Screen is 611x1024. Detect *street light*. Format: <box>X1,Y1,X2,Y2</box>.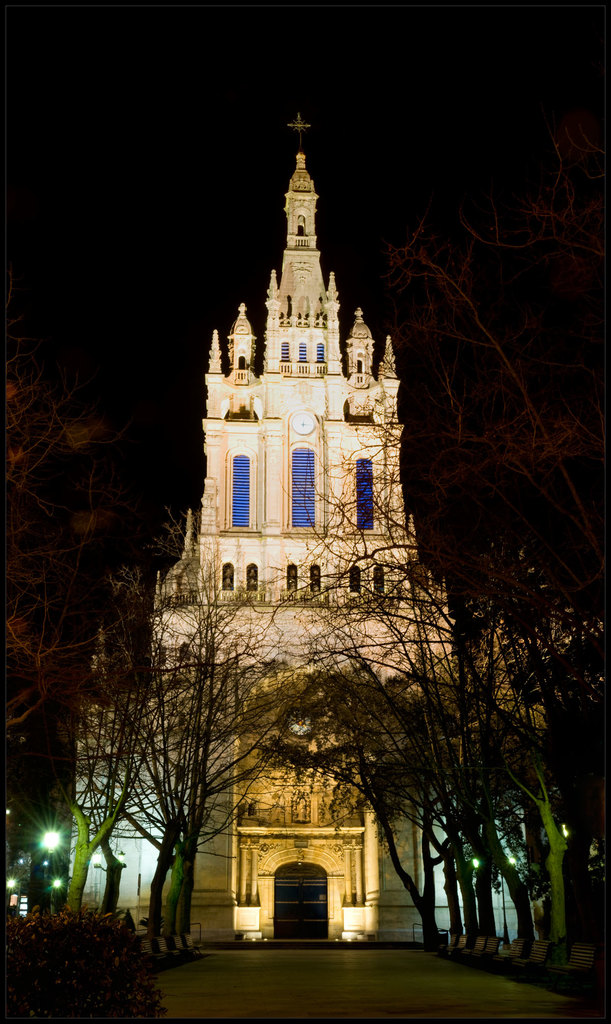
<box>37,826,64,920</box>.
